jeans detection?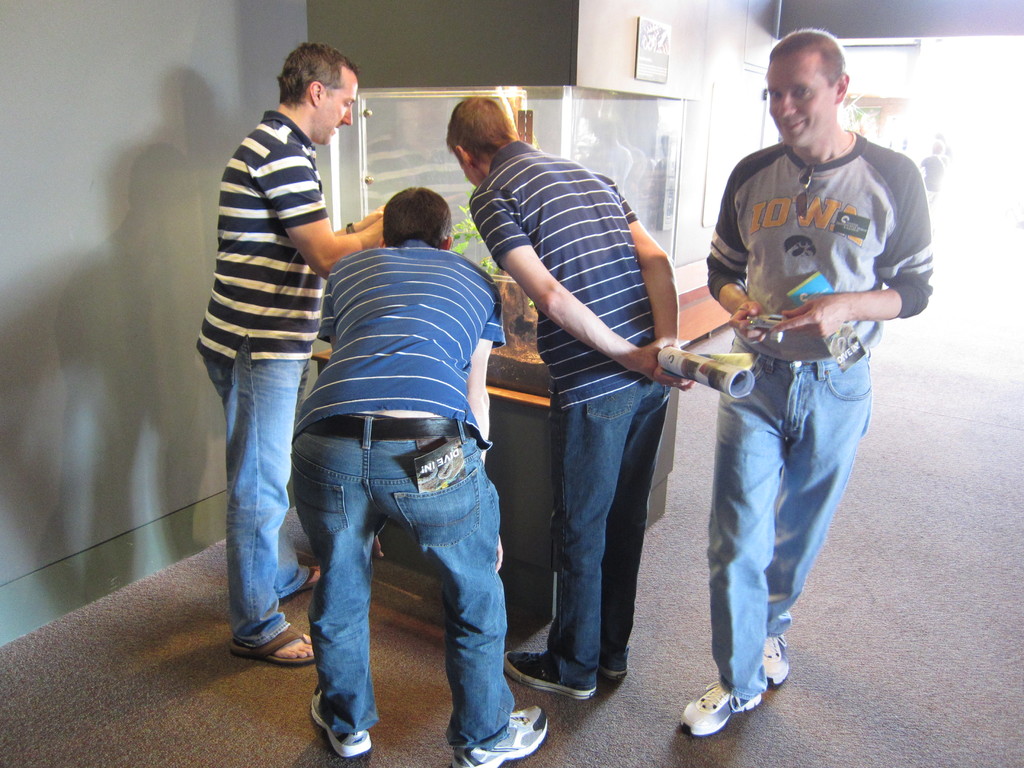
289 415 511 754
